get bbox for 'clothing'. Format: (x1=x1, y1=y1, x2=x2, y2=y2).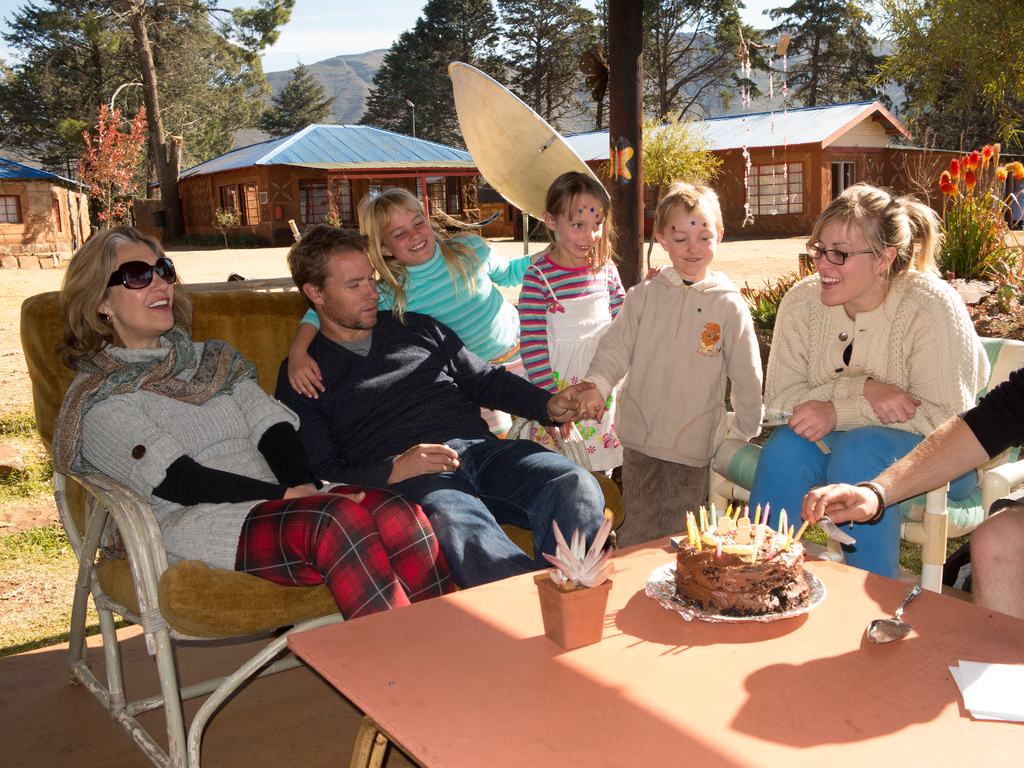
(x1=510, y1=249, x2=628, y2=512).
